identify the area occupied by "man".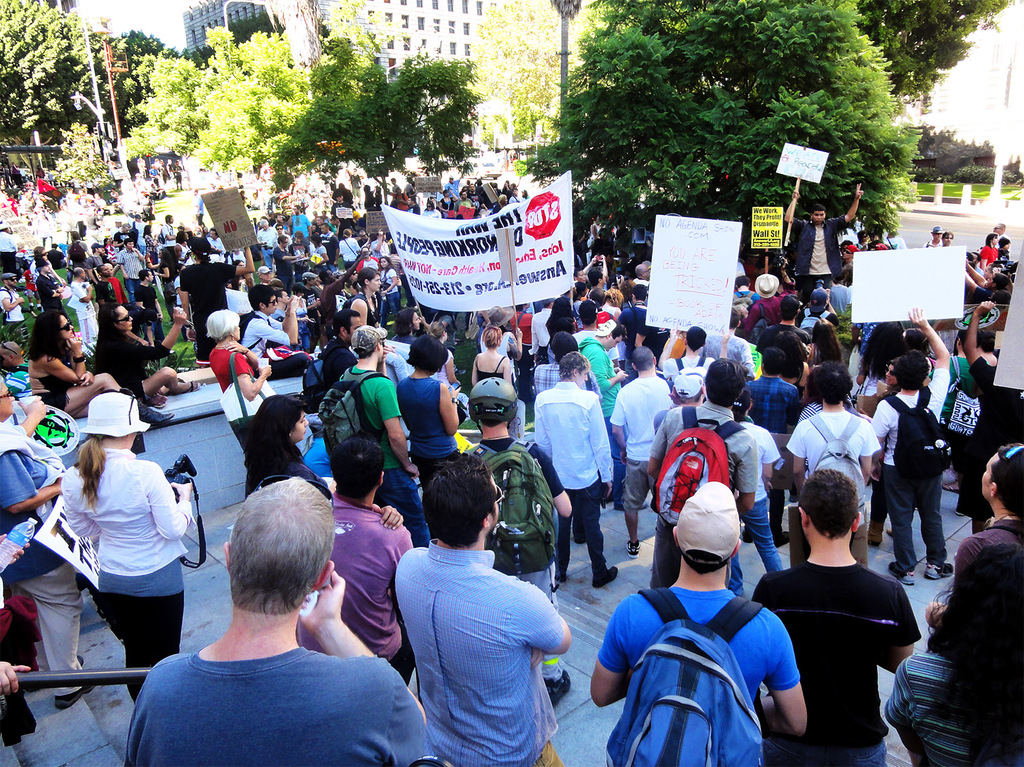
Area: crop(137, 270, 167, 347).
